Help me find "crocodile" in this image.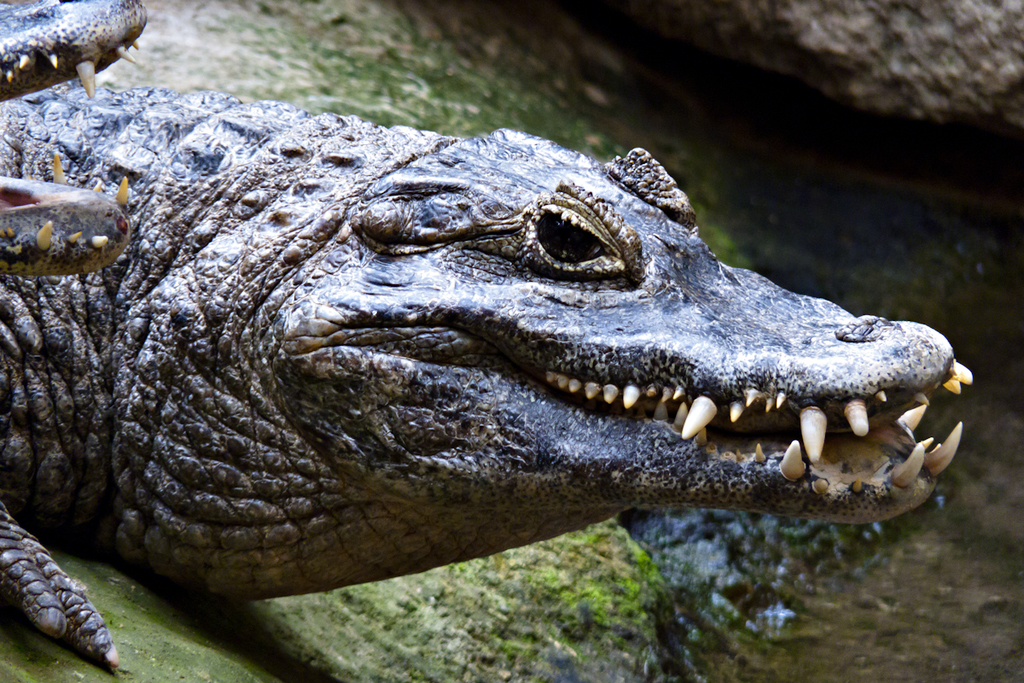
Found it: l=0, t=85, r=974, b=678.
